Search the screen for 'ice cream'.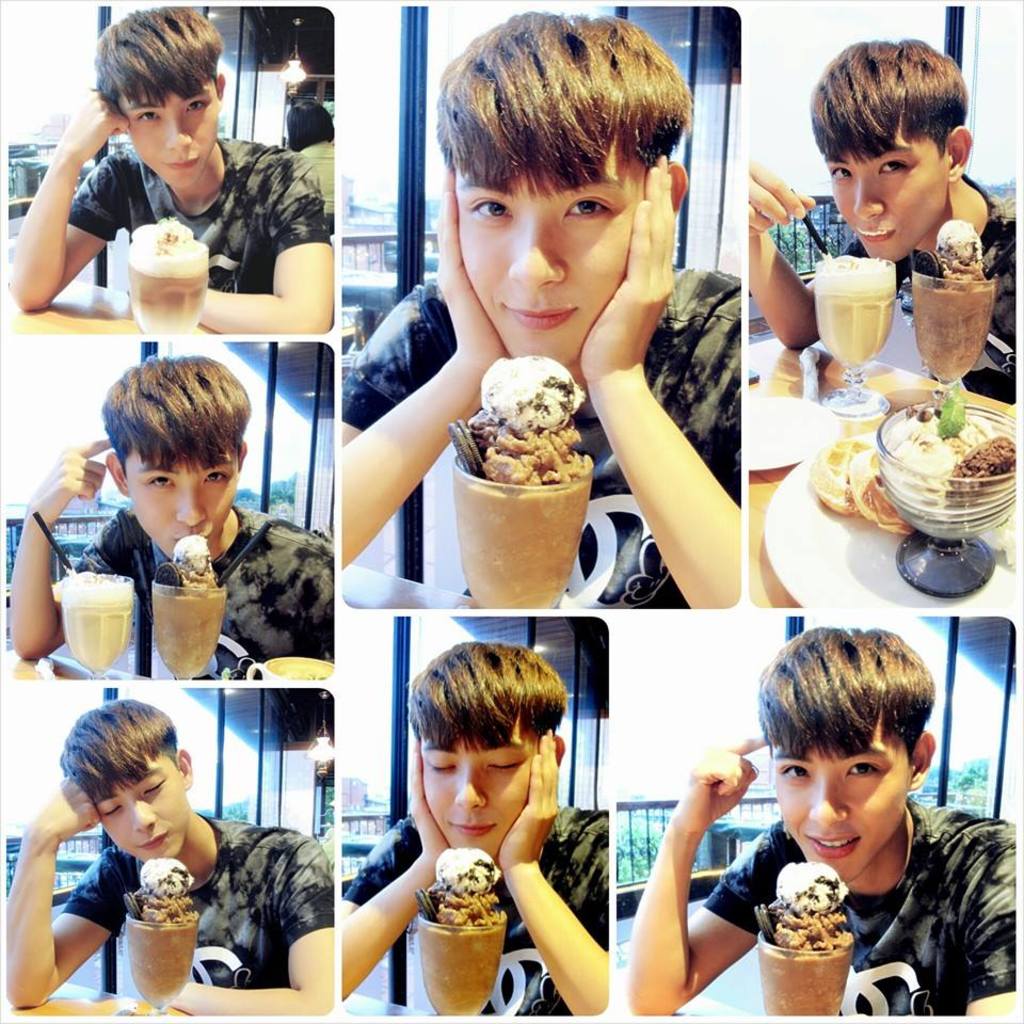
Found at BBox(930, 215, 986, 279).
